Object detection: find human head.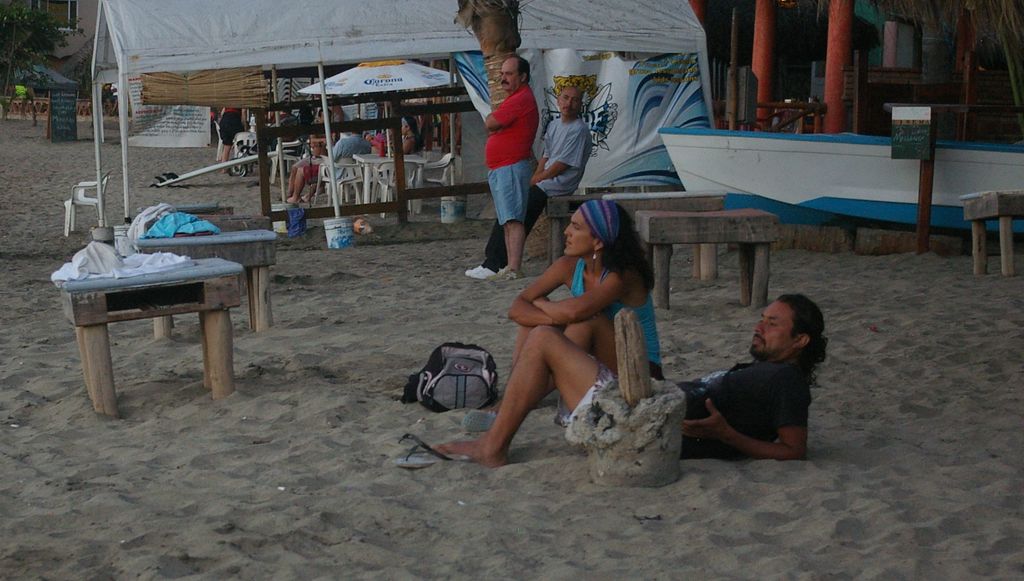
(319, 109, 333, 130).
